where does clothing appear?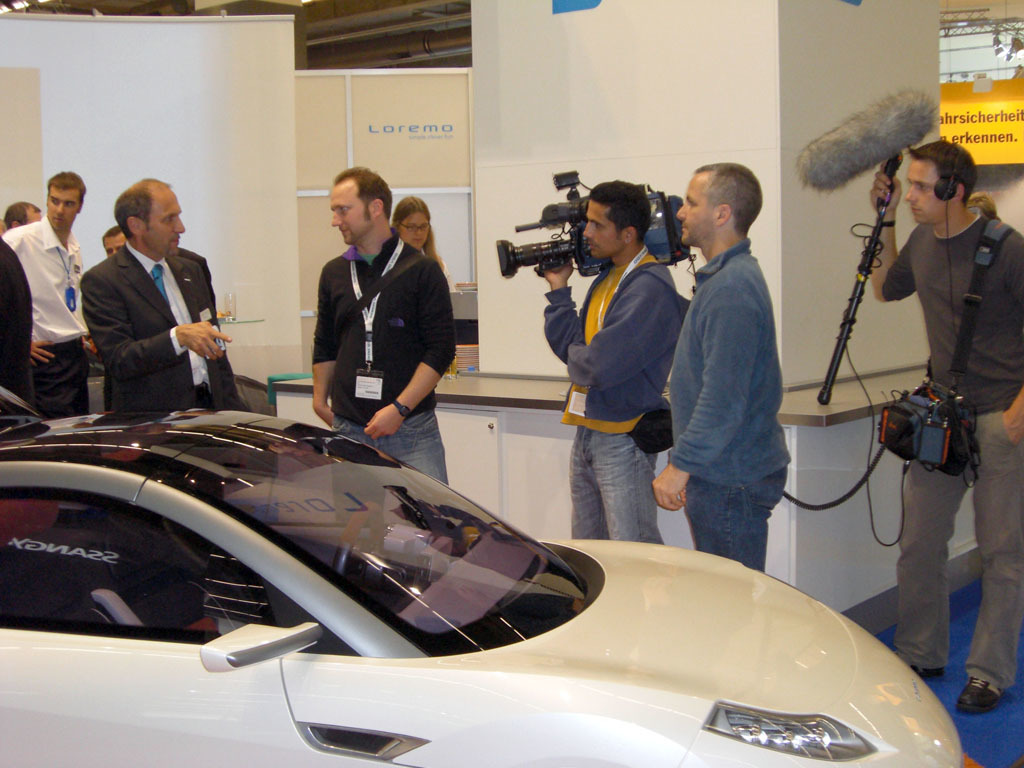
Appears at [left=883, top=193, right=1023, bottom=715].
